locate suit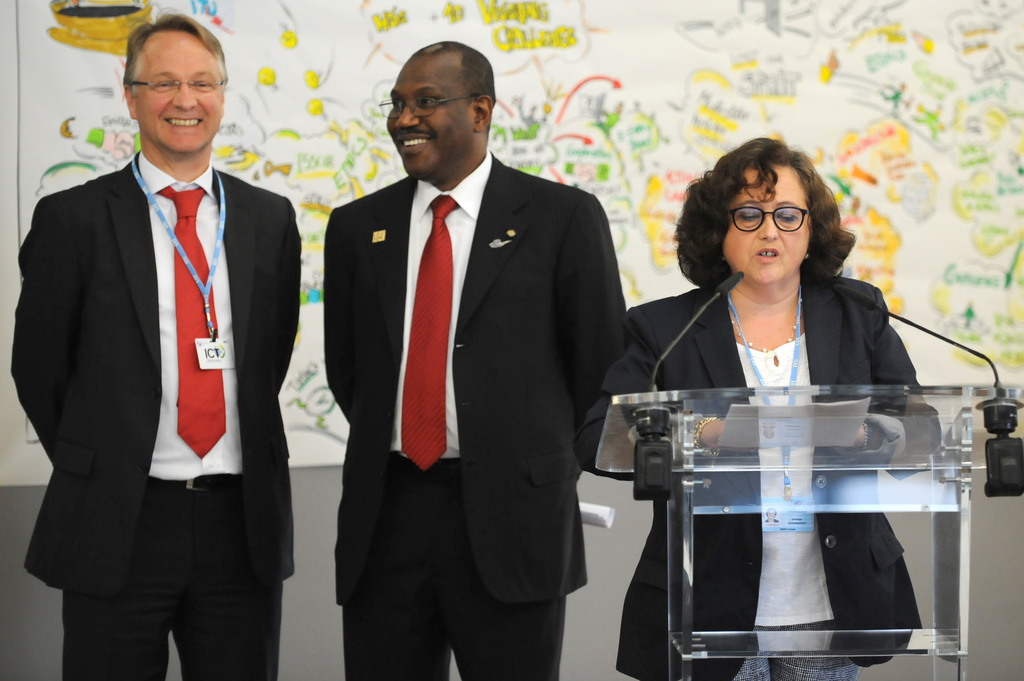
(left=32, top=6, right=291, bottom=680)
